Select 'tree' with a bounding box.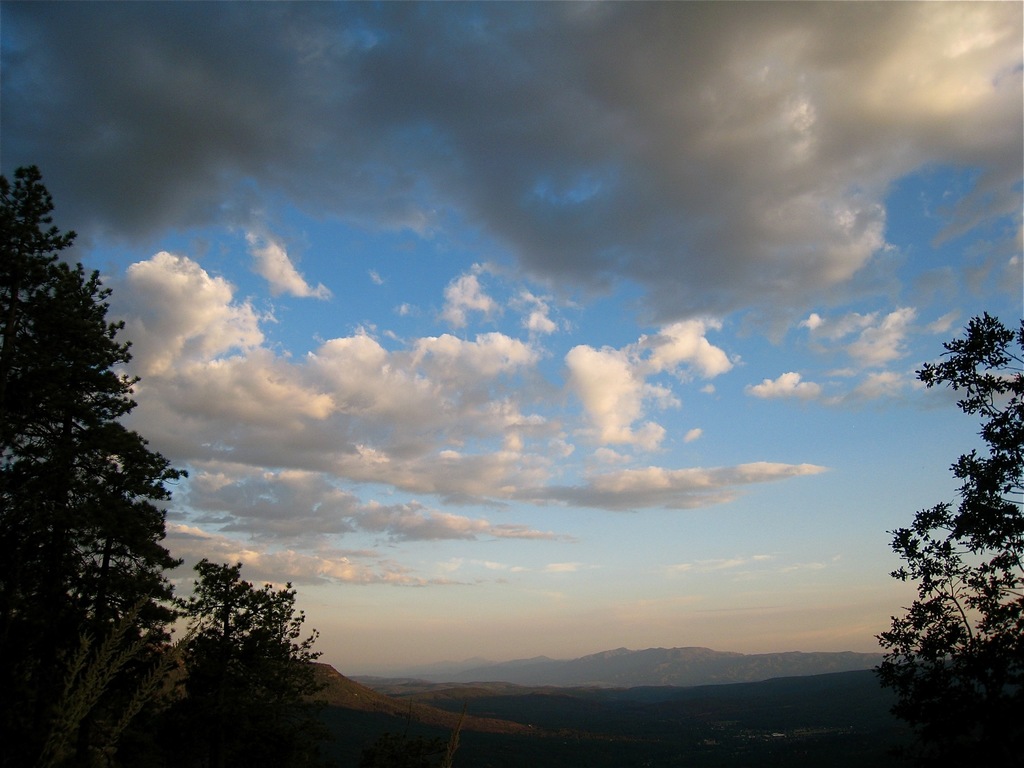
bbox=(885, 305, 1023, 764).
